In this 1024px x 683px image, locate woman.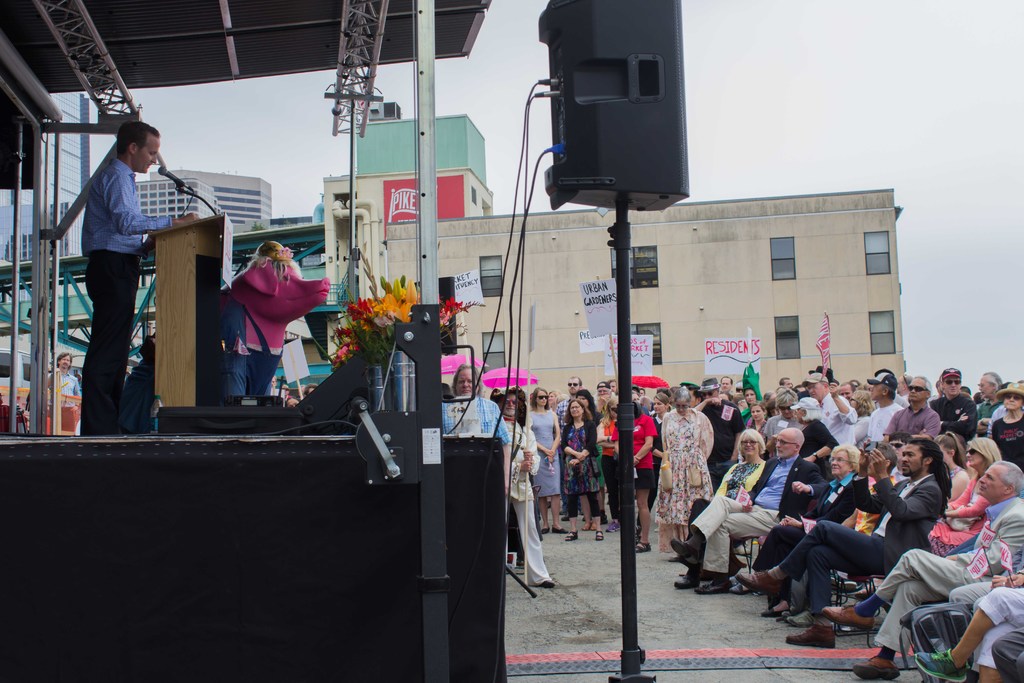
Bounding box: x1=846 y1=393 x2=875 y2=436.
